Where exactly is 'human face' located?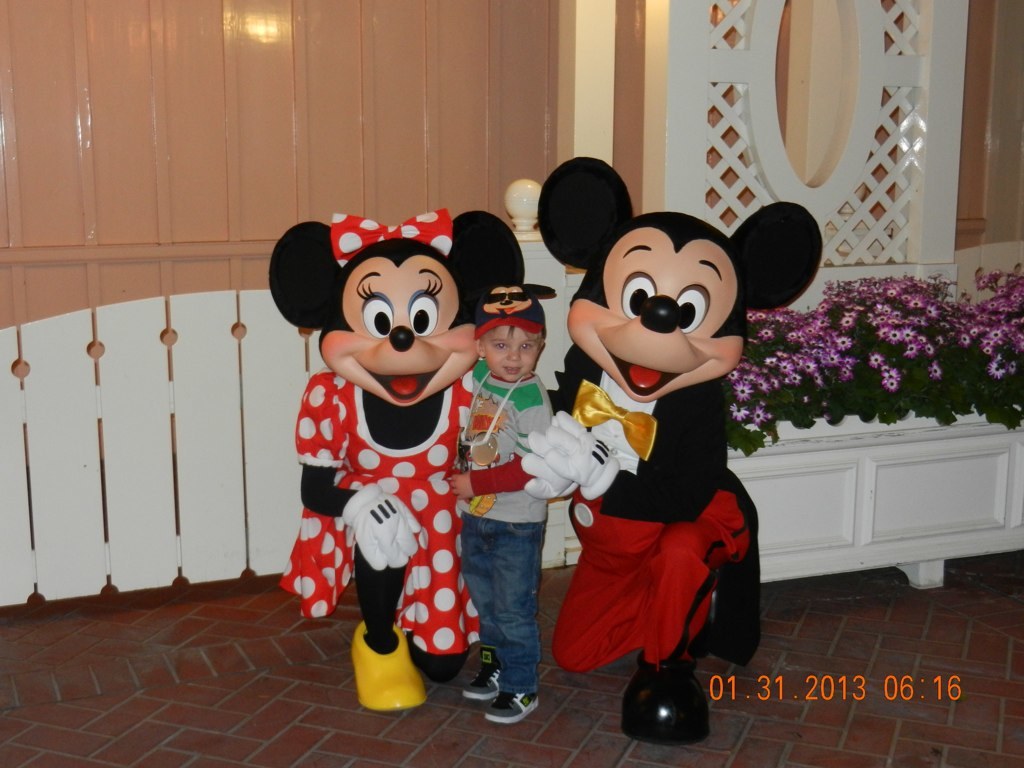
Its bounding box is [left=483, top=319, right=541, bottom=379].
